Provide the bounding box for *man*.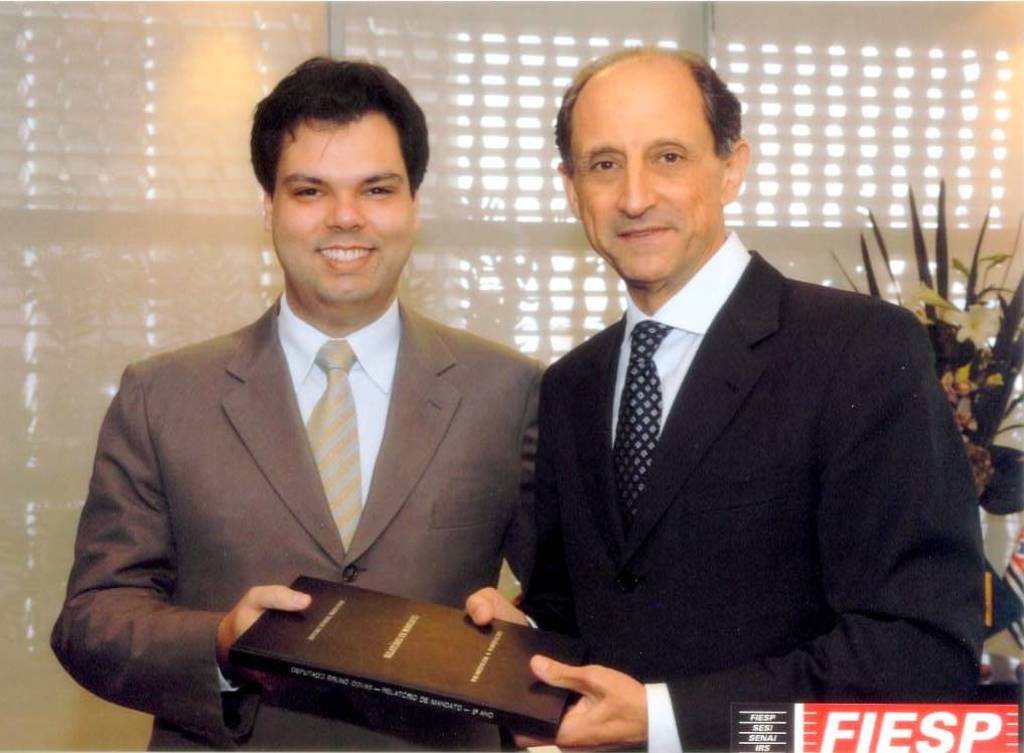
[56,101,573,730].
